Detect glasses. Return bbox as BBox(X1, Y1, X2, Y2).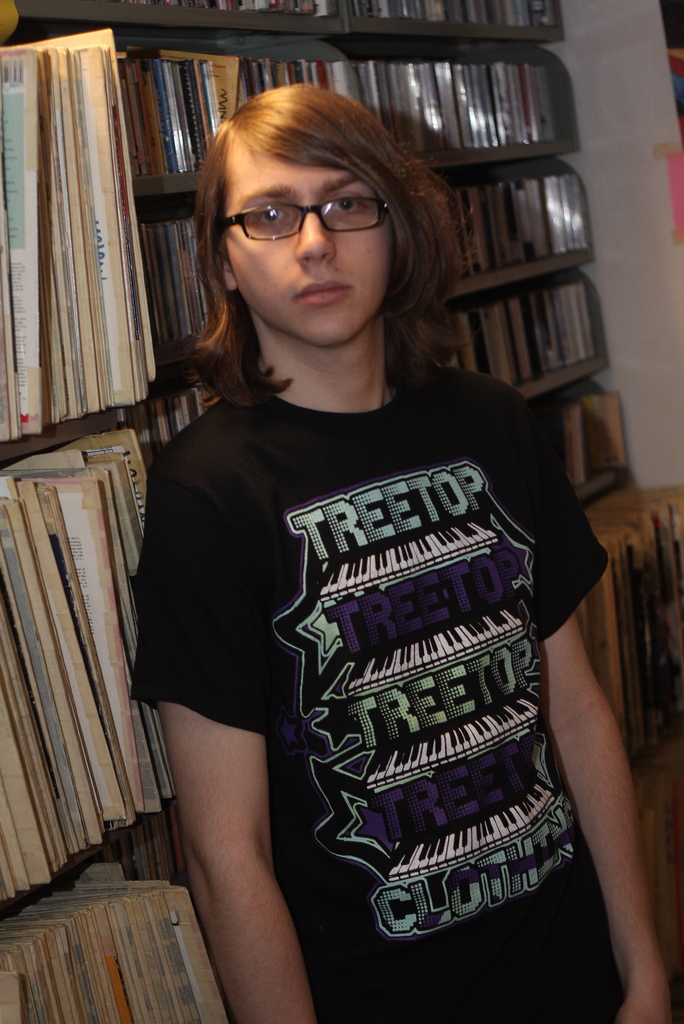
BBox(206, 172, 411, 241).
